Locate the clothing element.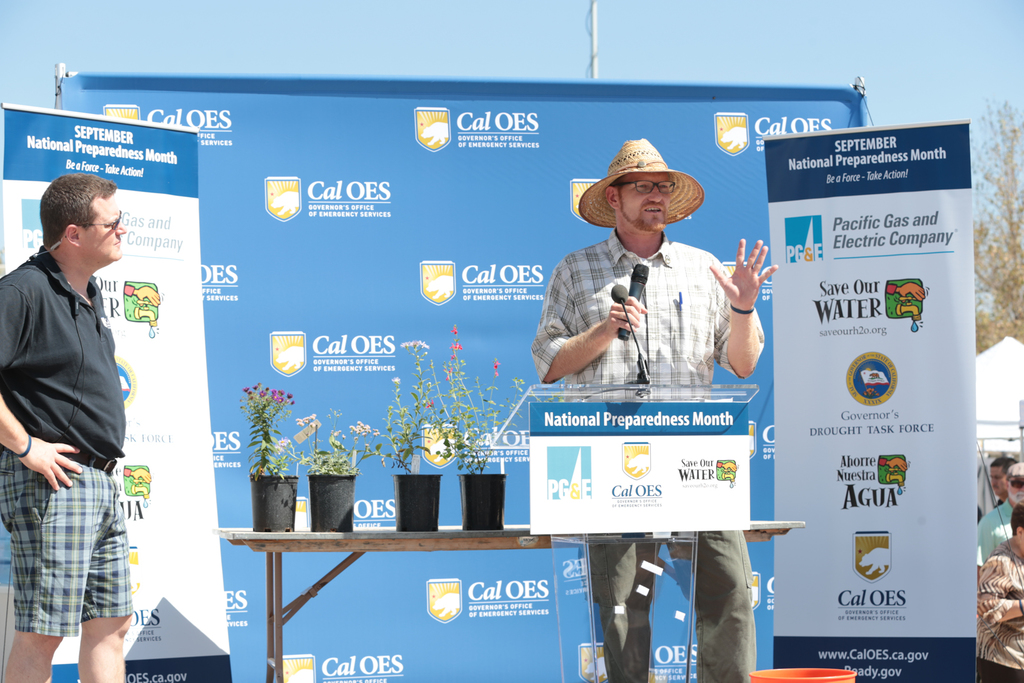
Element bbox: [540, 225, 762, 682].
